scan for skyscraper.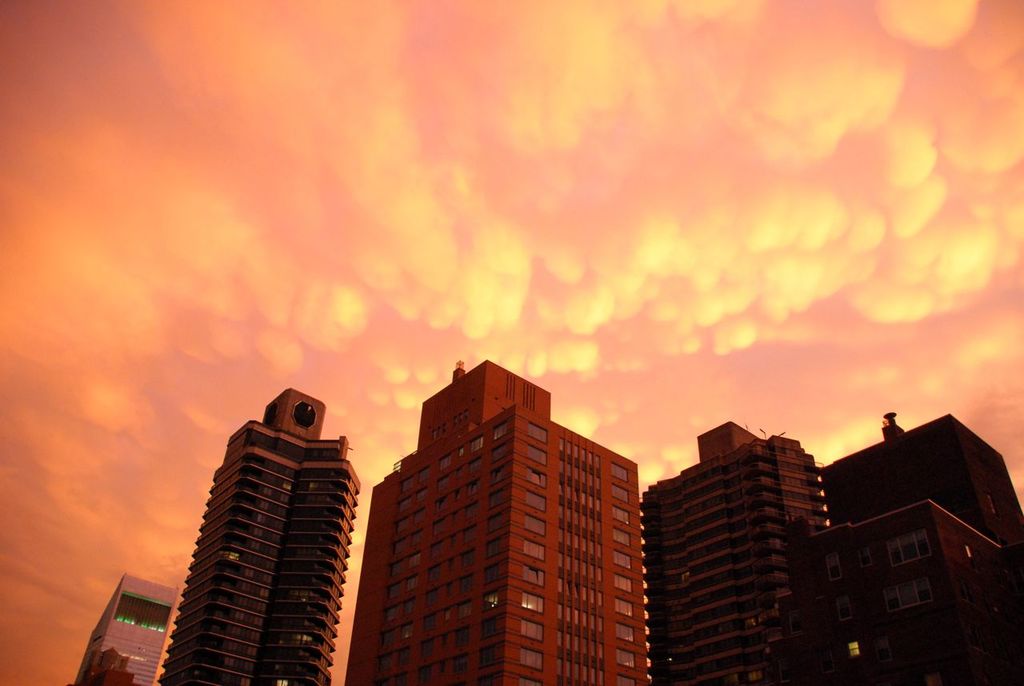
Scan result: 152/381/362/684.
